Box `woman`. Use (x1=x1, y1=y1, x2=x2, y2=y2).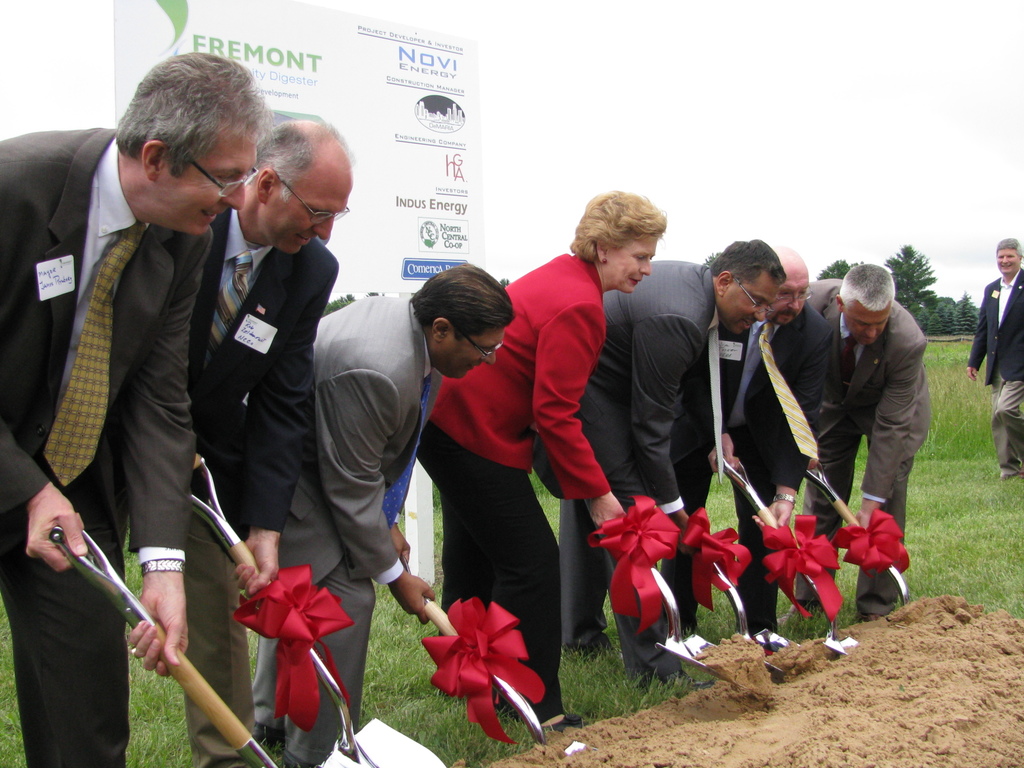
(x1=413, y1=184, x2=664, y2=733).
